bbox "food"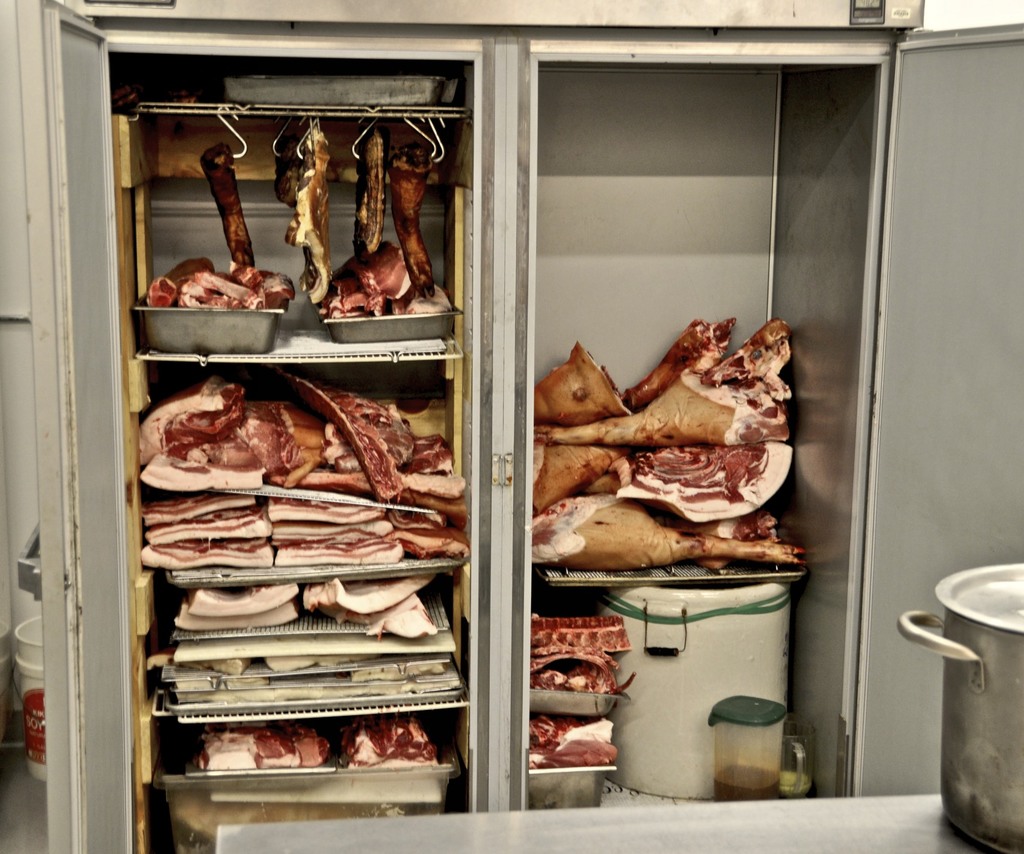
(left=276, top=123, right=336, bottom=309)
